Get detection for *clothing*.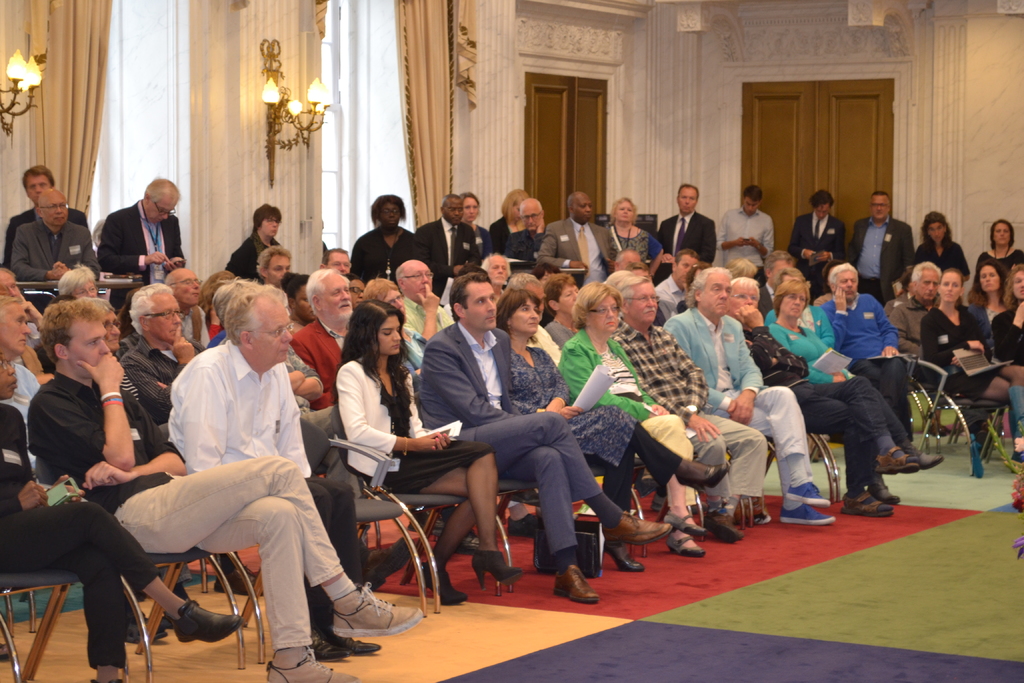
Detection: 531:226:547:248.
